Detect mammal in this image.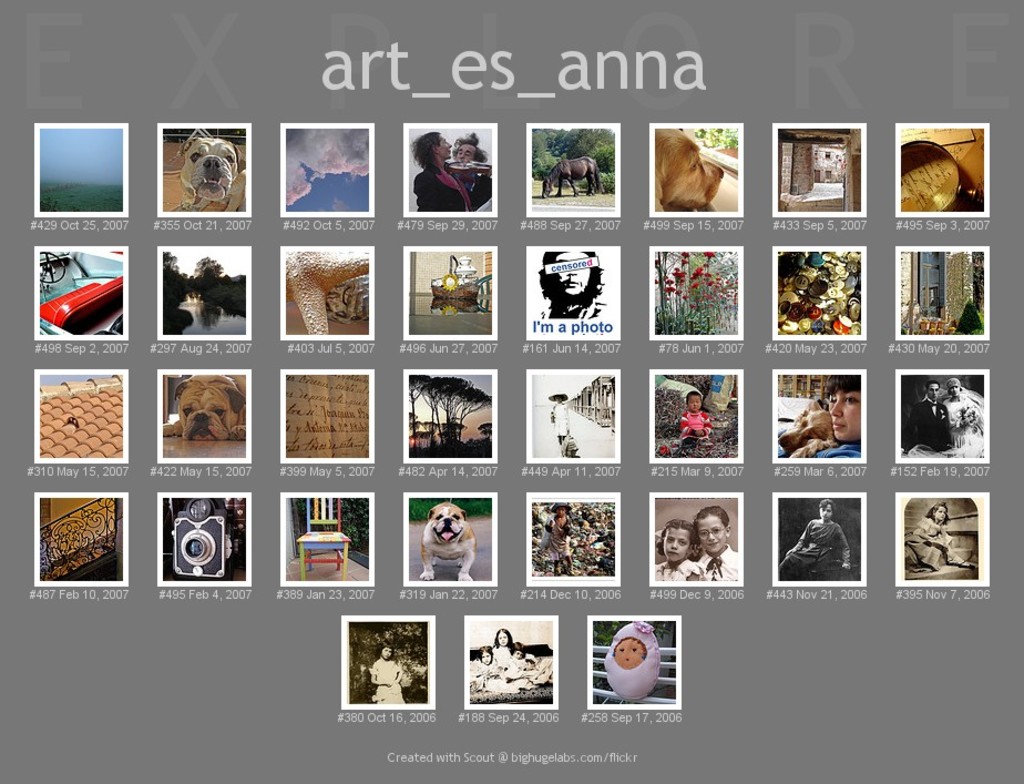
Detection: rect(904, 502, 955, 571).
